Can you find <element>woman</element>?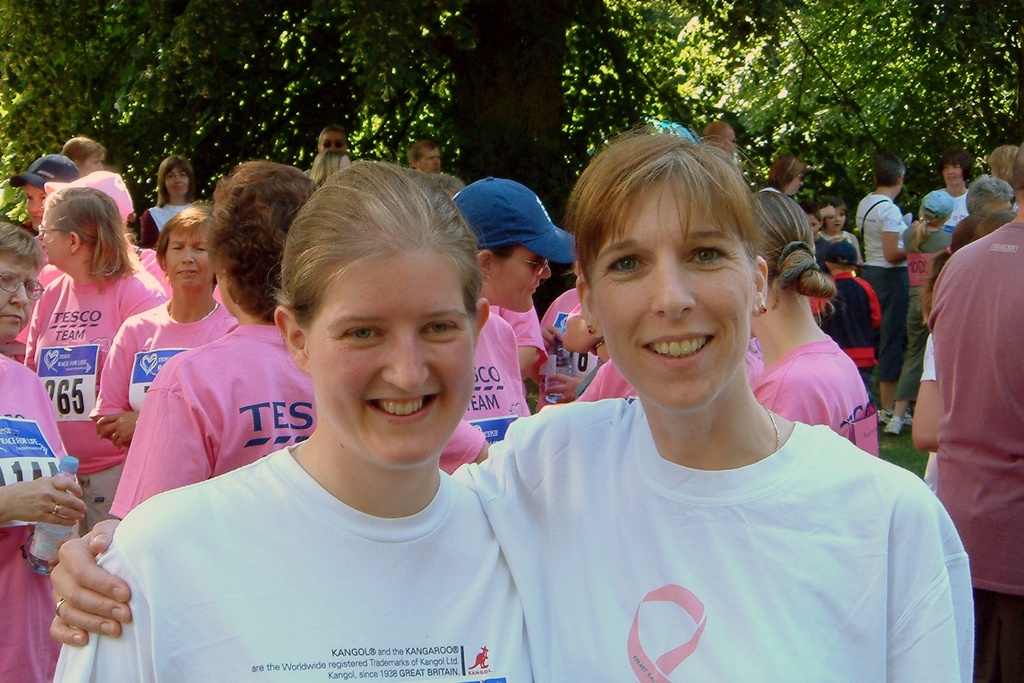
Yes, bounding box: (left=51, top=153, right=539, bottom=682).
